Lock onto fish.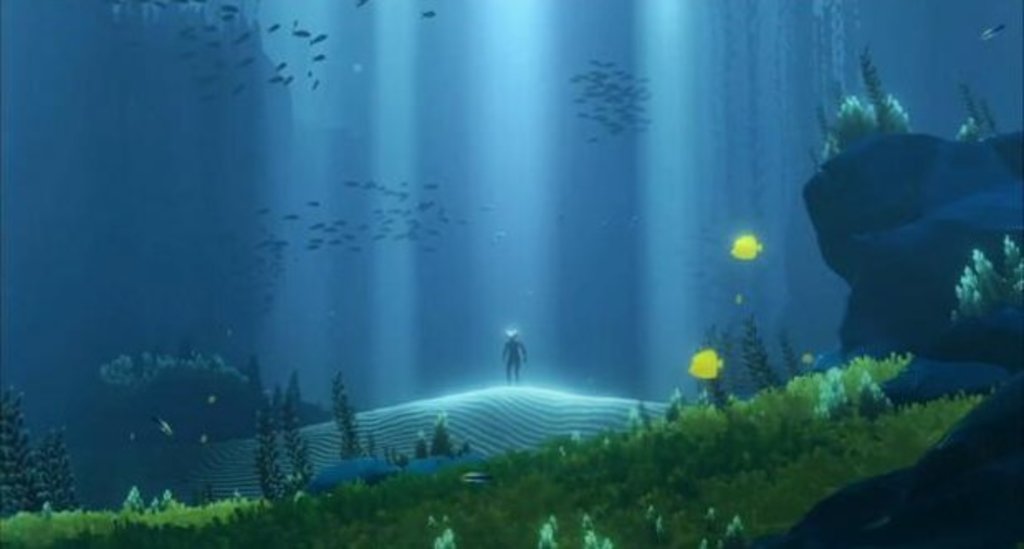
Locked: box(420, 8, 442, 20).
